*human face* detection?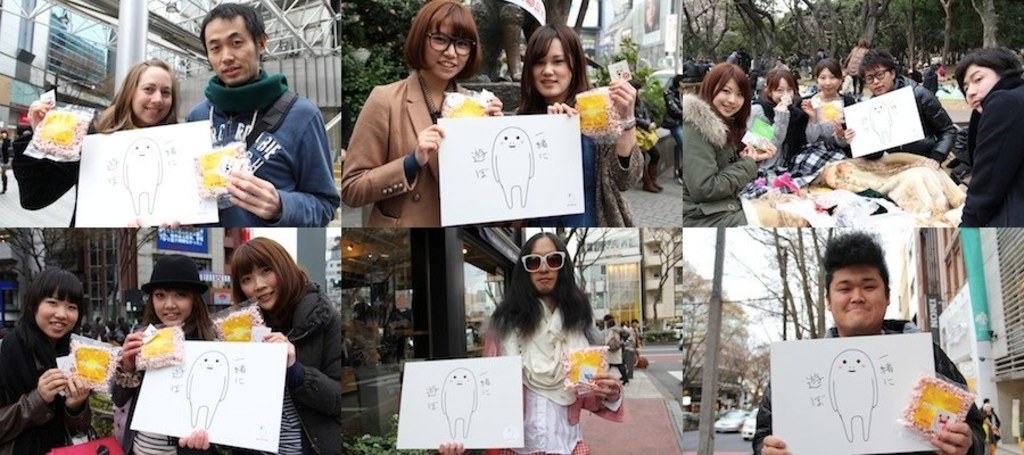
<bbox>525, 241, 565, 295</bbox>
